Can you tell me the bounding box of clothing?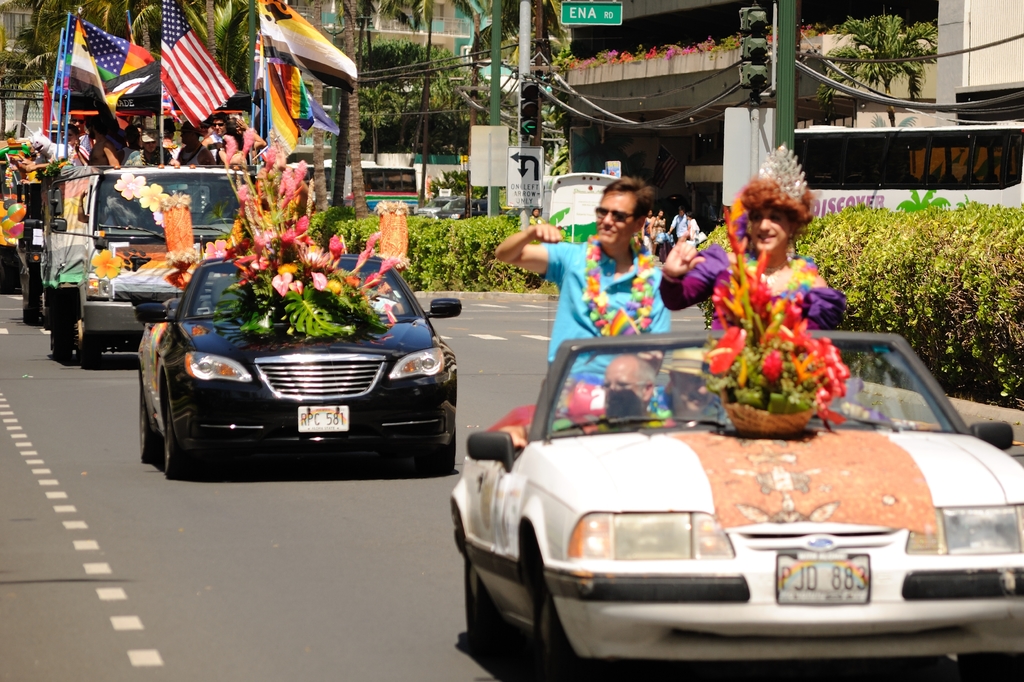
[x1=655, y1=235, x2=844, y2=378].
